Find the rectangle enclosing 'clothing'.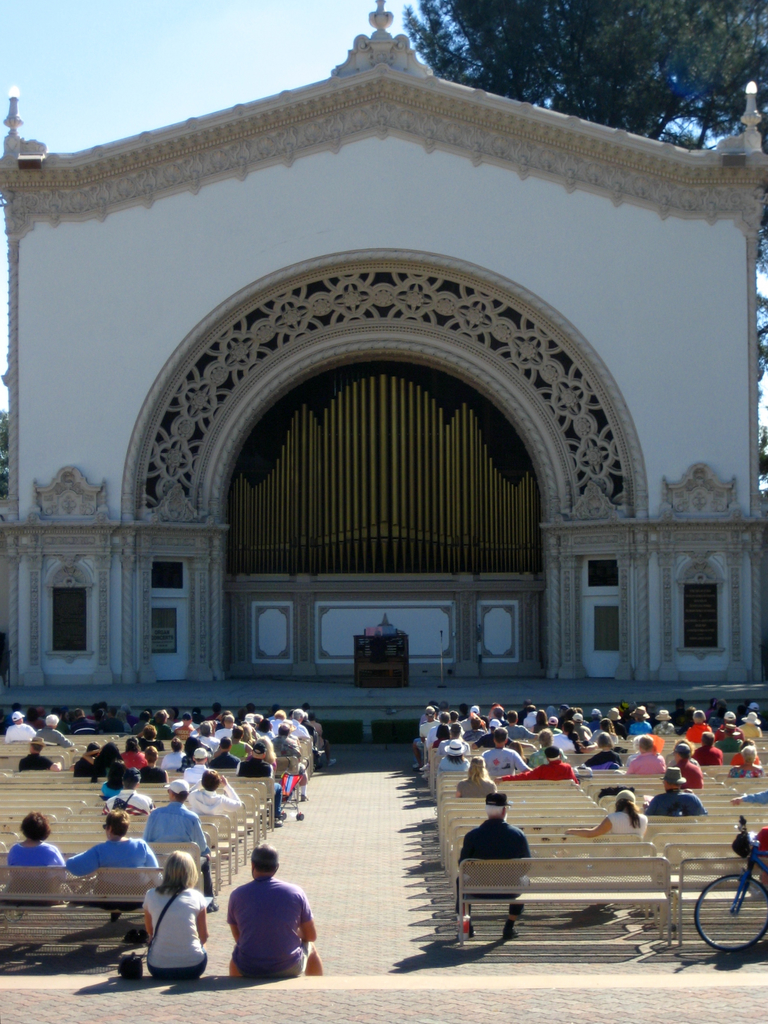
(740, 765, 761, 785).
